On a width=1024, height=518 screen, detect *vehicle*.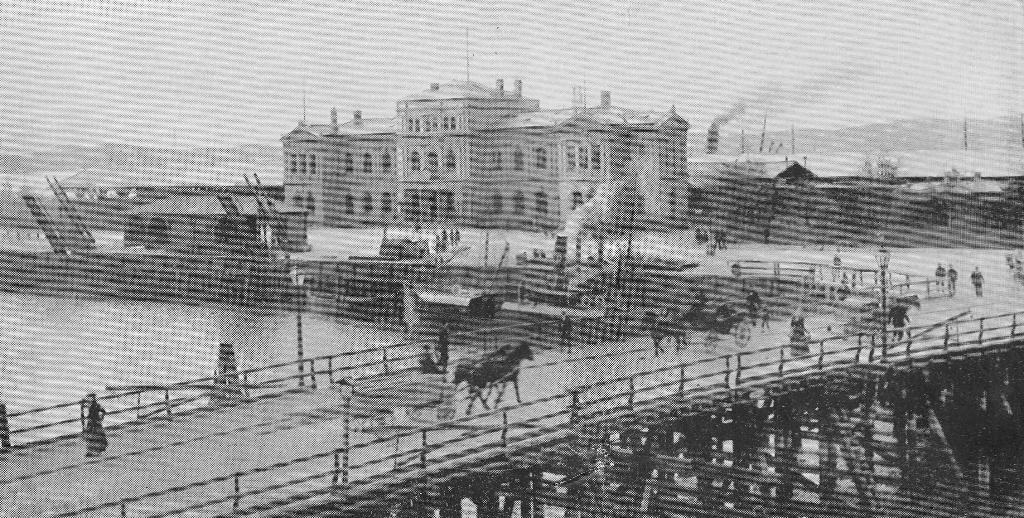
bbox=(300, 287, 383, 318).
